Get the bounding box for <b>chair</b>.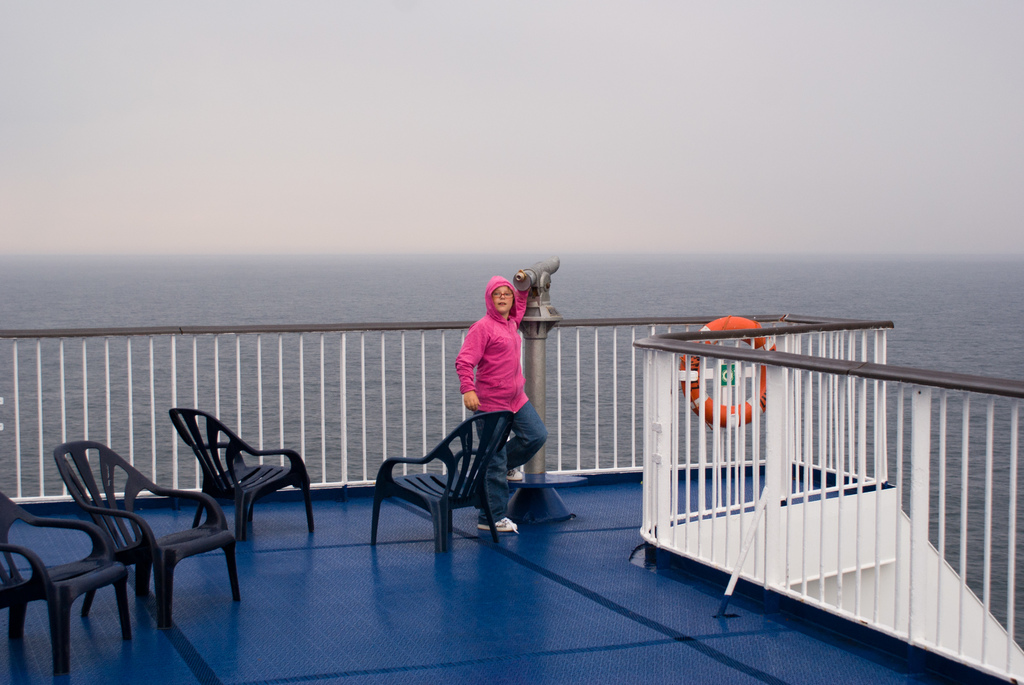
box(169, 405, 315, 541).
